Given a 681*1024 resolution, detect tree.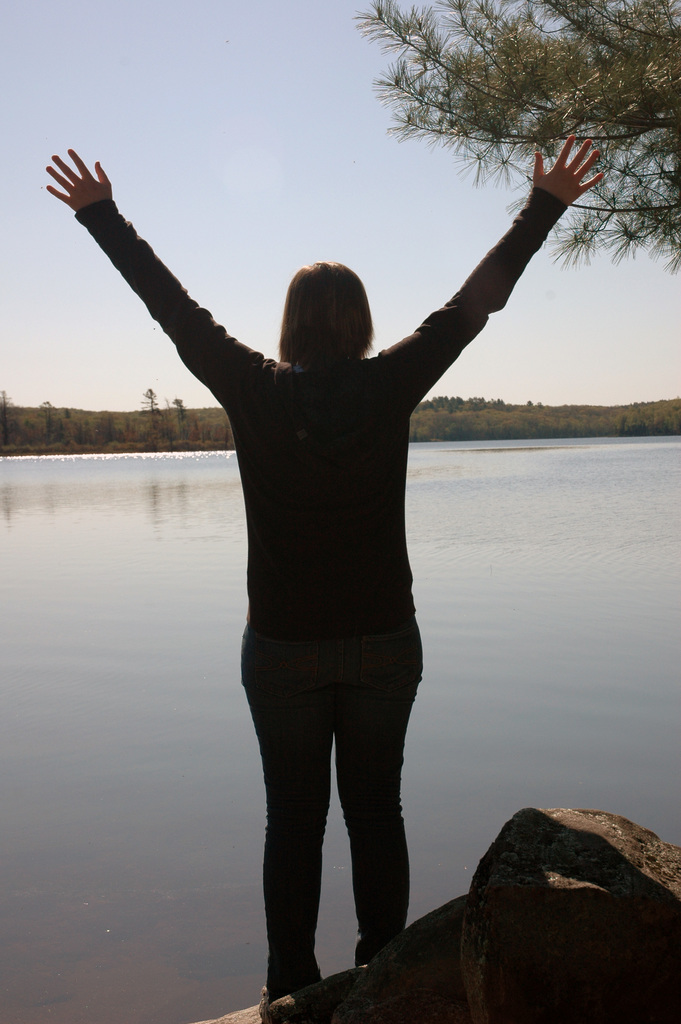
335/19/641/255.
